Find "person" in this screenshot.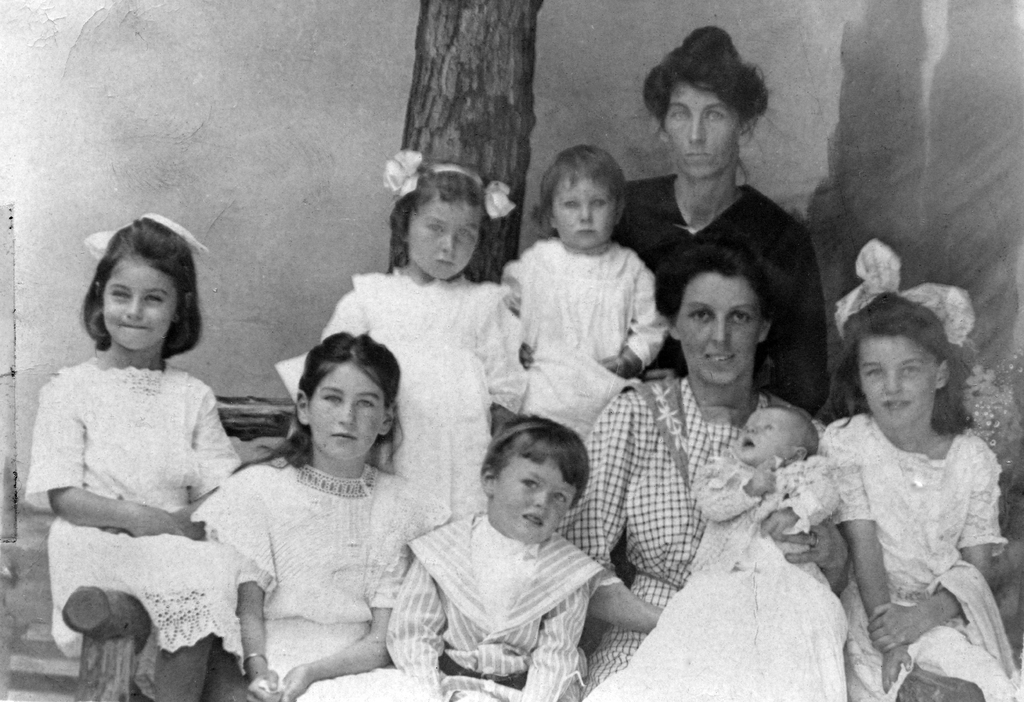
The bounding box for "person" is Rect(582, 403, 854, 701).
